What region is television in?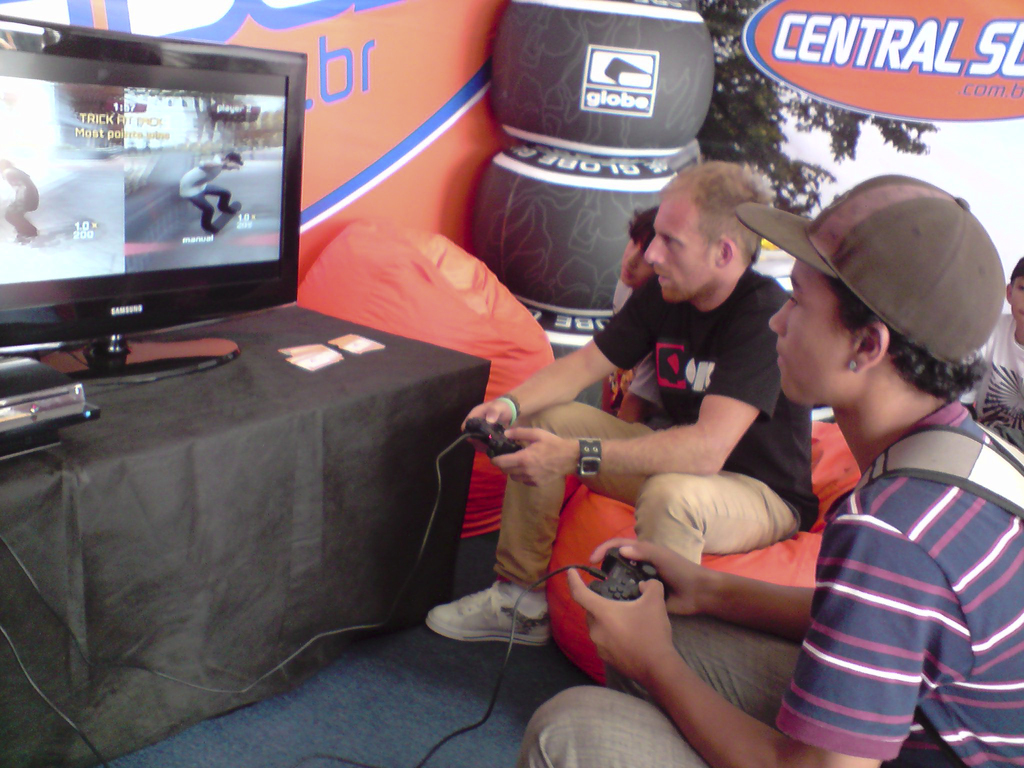
<region>0, 10, 308, 396</region>.
